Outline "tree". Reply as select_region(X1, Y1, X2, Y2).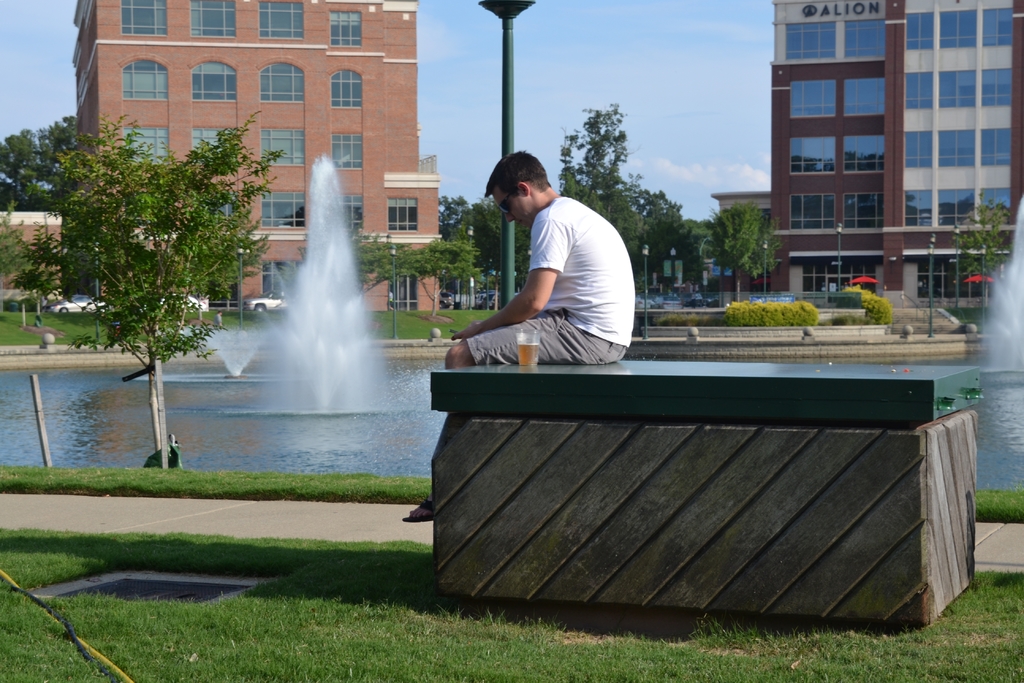
select_region(14, 110, 278, 456).
